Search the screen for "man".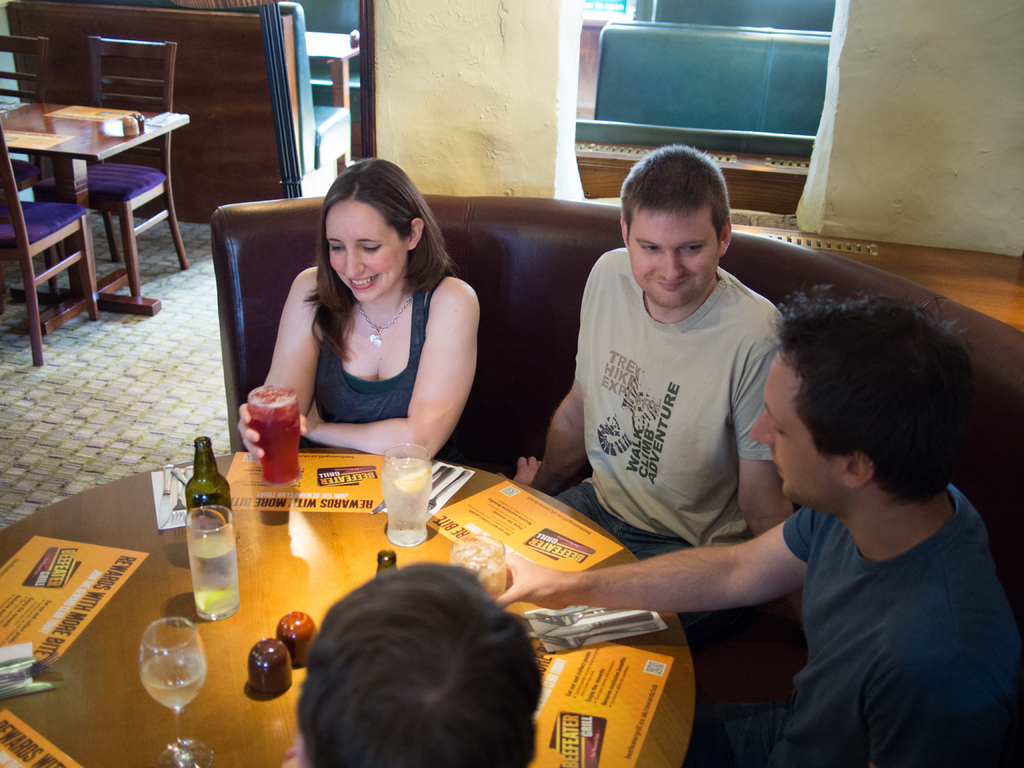
Found at [x1=284, y1=558, x2=542, y2=767].
